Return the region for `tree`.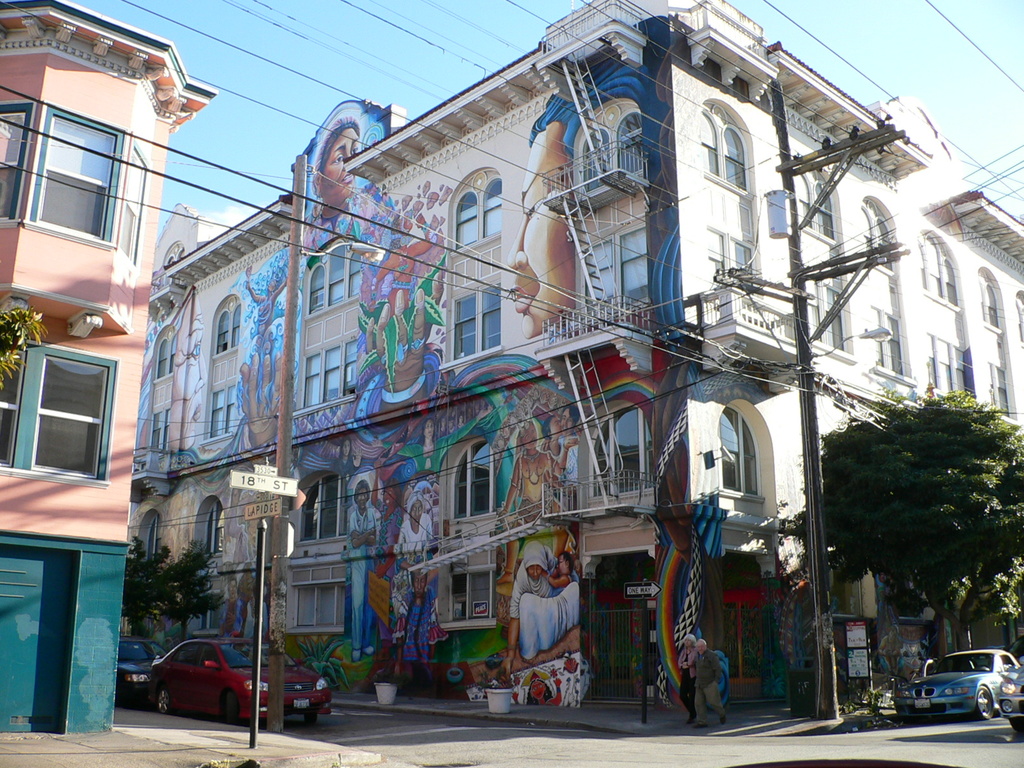
bbox=[113, 532, 170, 643].
